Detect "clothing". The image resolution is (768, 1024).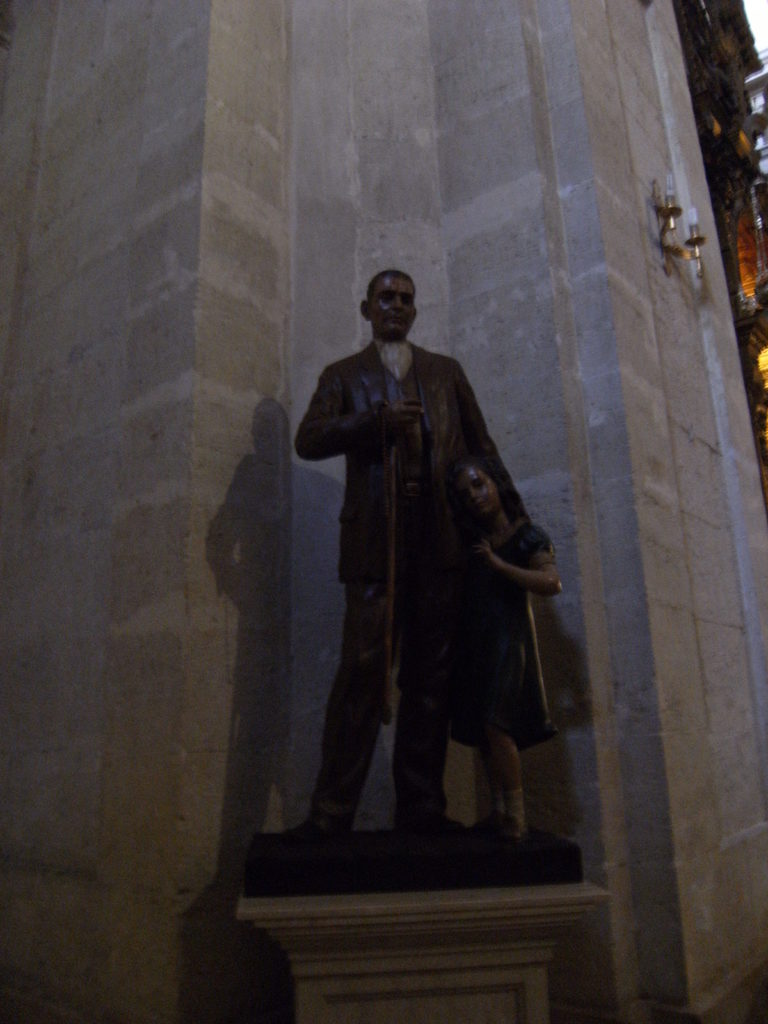
{"left": 297, "top": 338, "right": 540, "bottom": 828}.
